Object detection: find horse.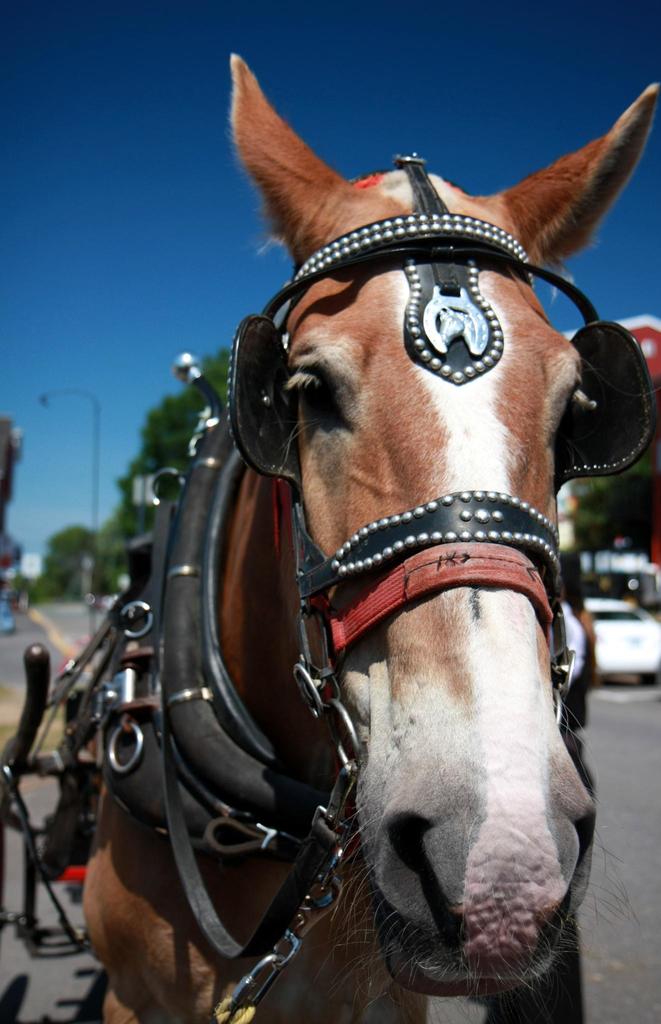
<bbox>76, 52, 660, 1023</bbox>.
